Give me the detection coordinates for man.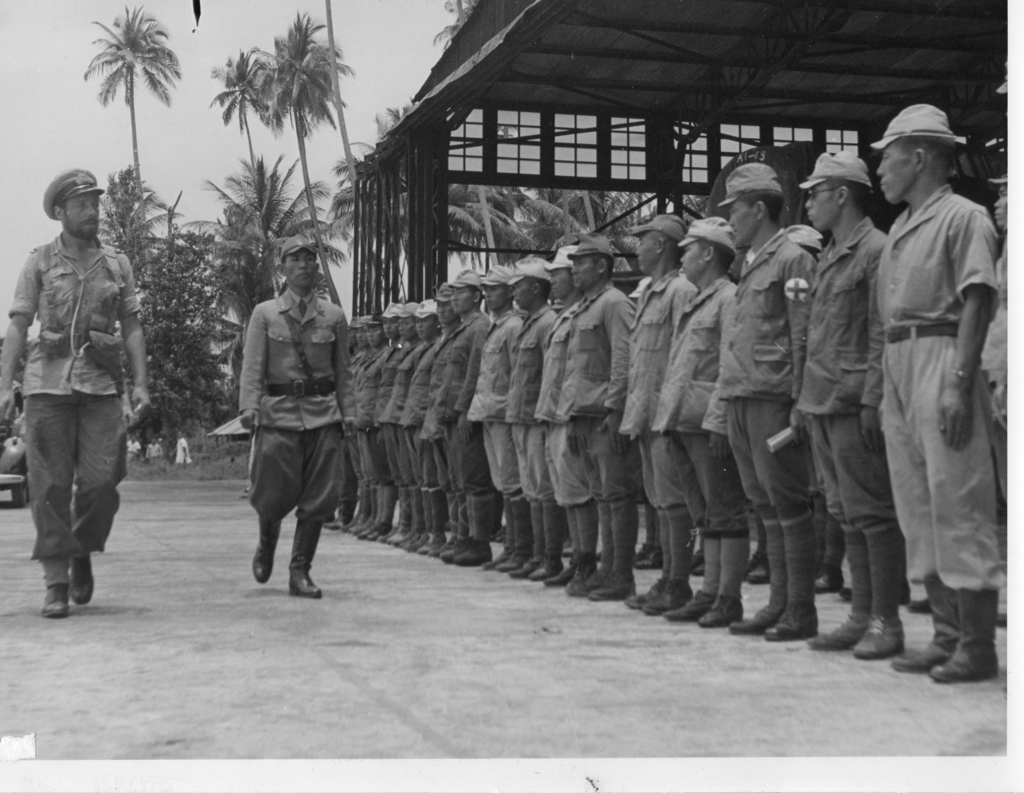
<box>3,168,147,624</box>.
